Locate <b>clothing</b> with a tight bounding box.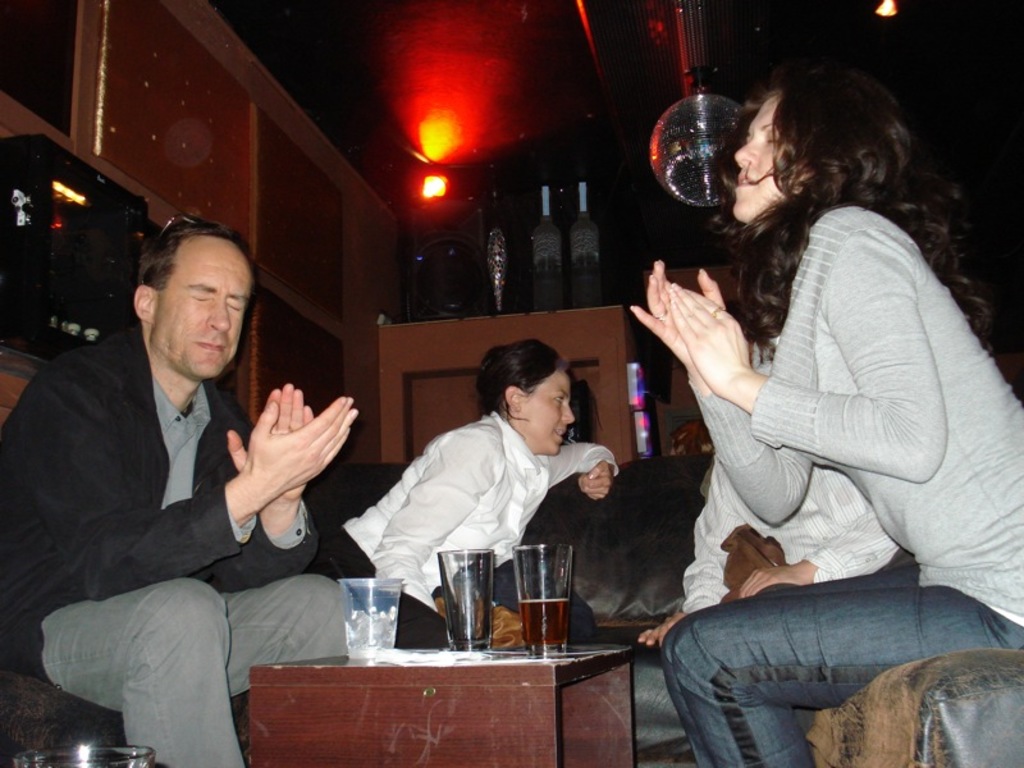
[x1=0, y1=316, x2=360, y2=767].
